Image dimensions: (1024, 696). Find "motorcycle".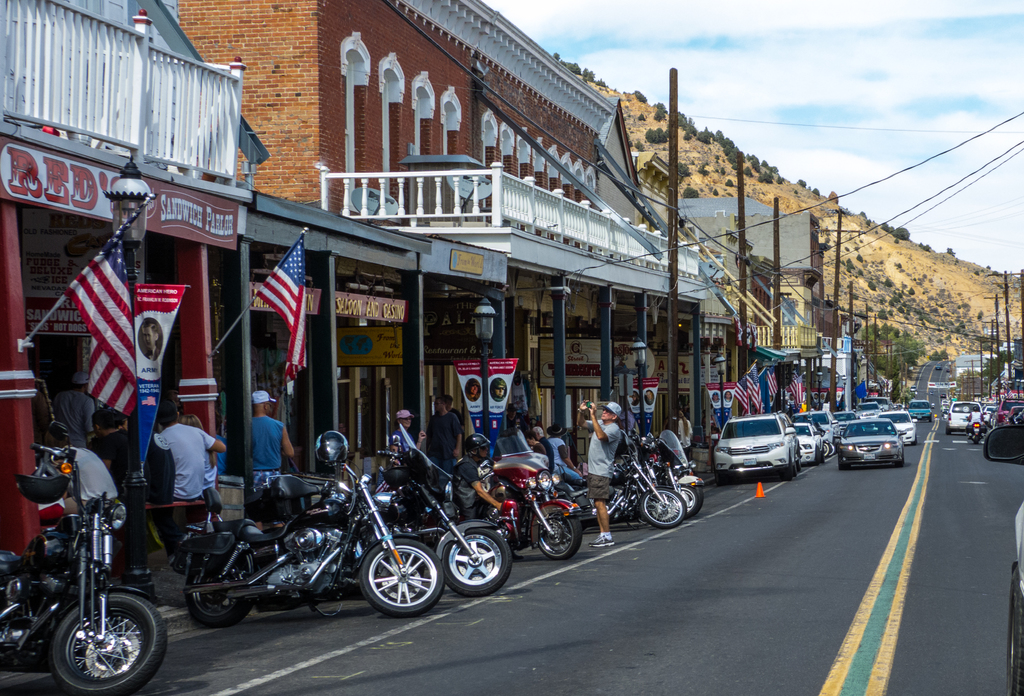
(643,424,705,512).
